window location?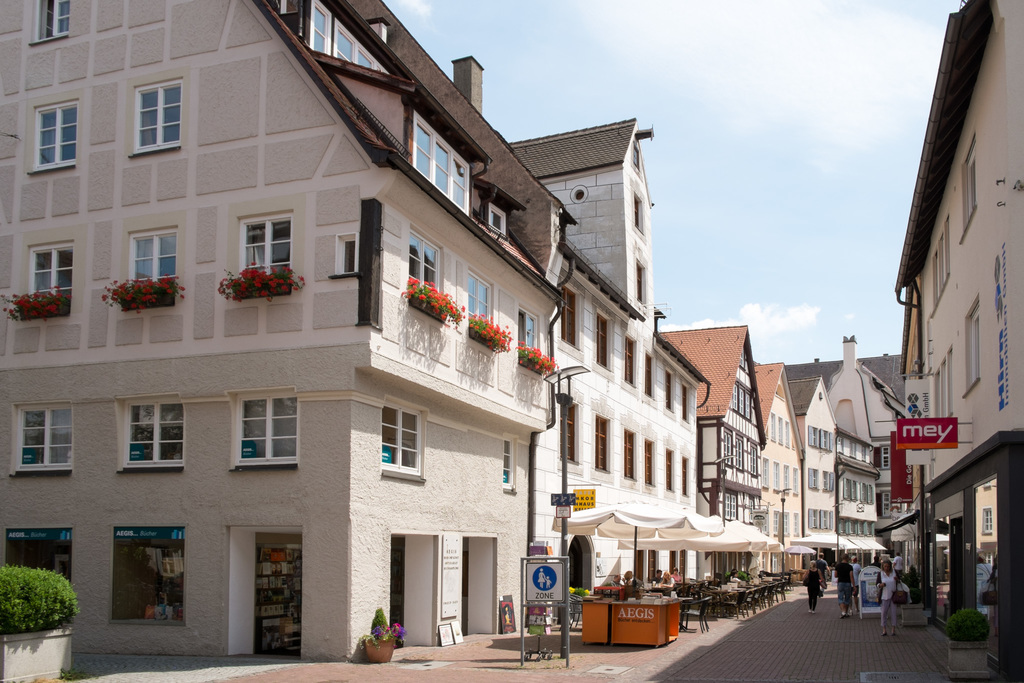
{"left": 662, "top": 365, "right": 675, "bottom": 411}
